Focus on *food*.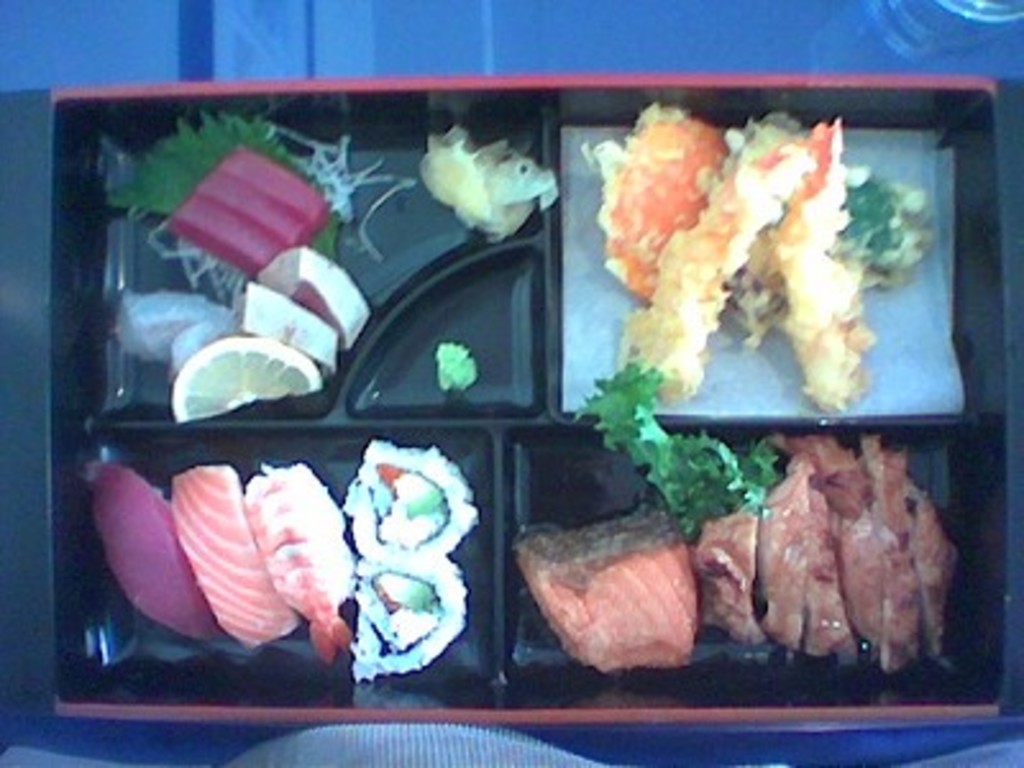
Focused at box=[166, 325, 325, 428].
